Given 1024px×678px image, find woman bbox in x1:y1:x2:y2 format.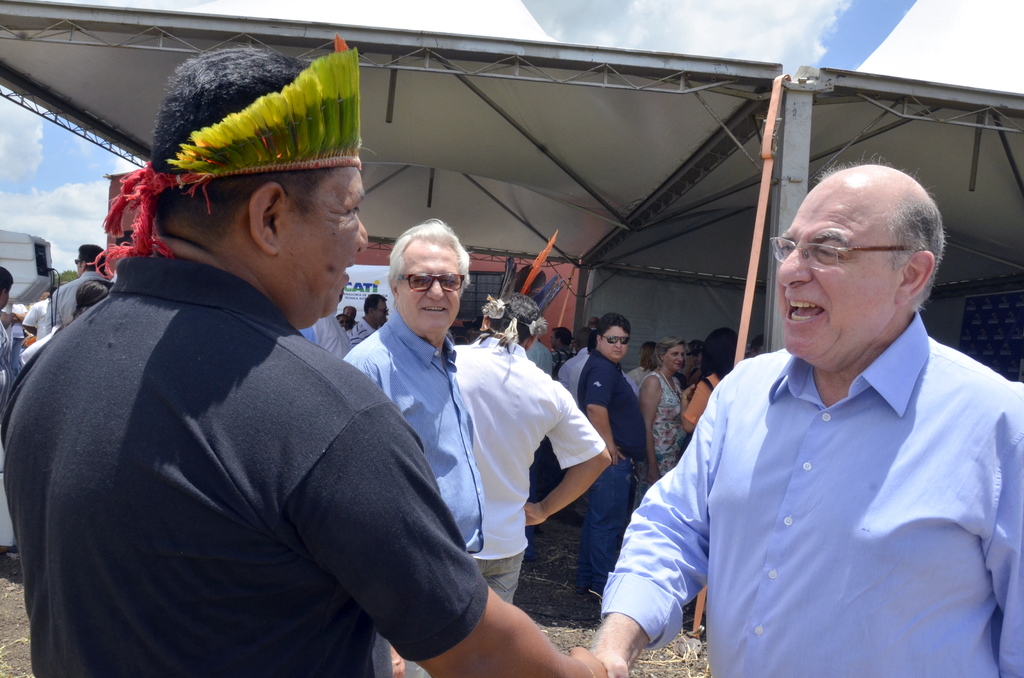
684:327:738:437.
